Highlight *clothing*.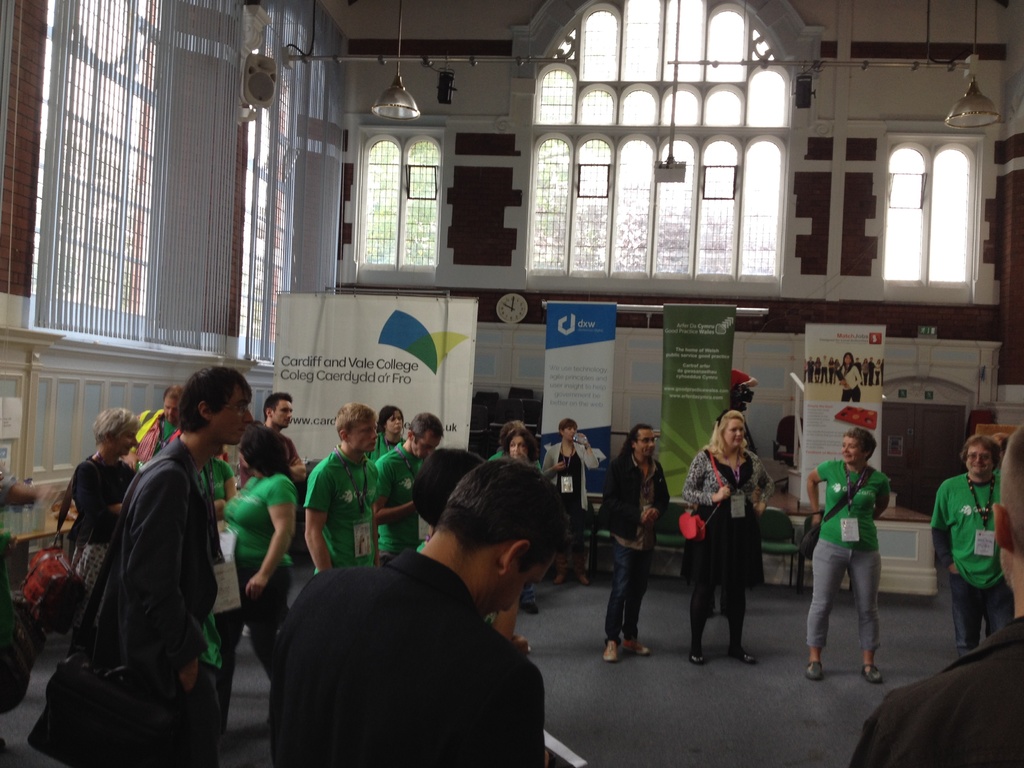
Highlighted region: (932, 468, 1011, 663).
